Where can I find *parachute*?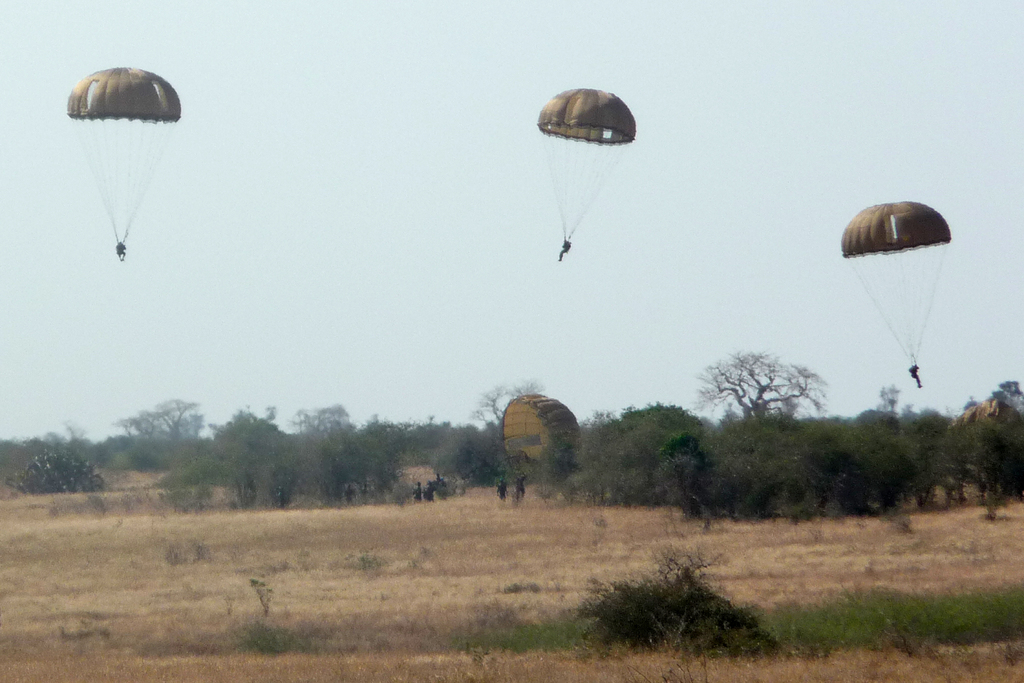
You can find it at bbox=(533, 91, 636, 235).
